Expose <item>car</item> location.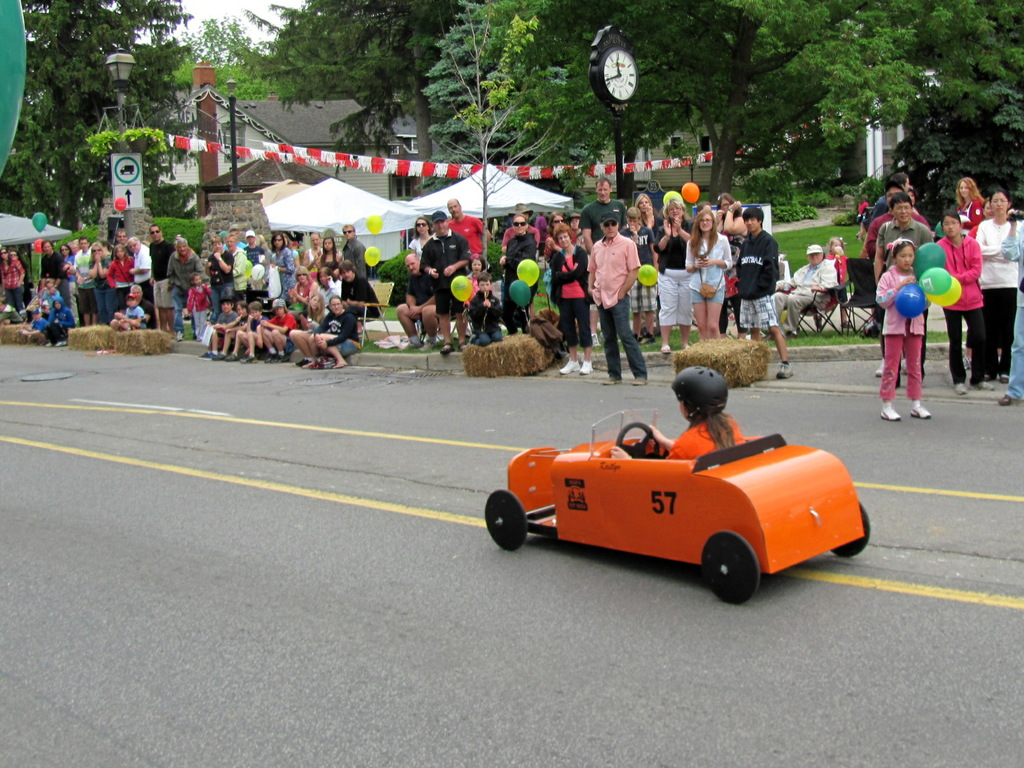
Exposed at [x1=483, y1=408, x2=874, y2=608].
